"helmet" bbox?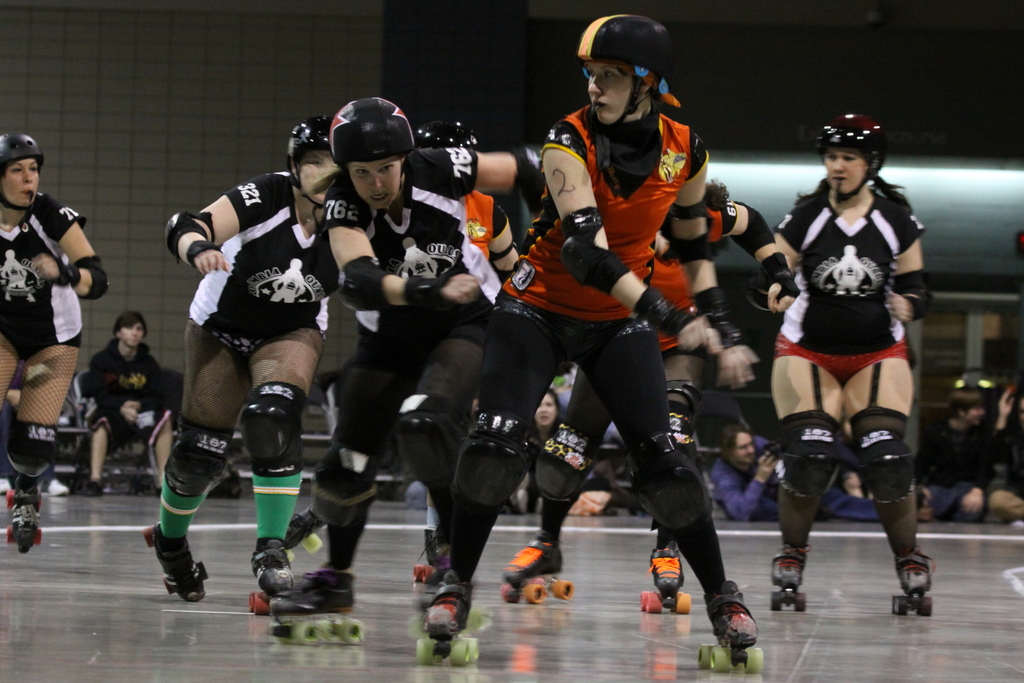
(0,135,44,215)
